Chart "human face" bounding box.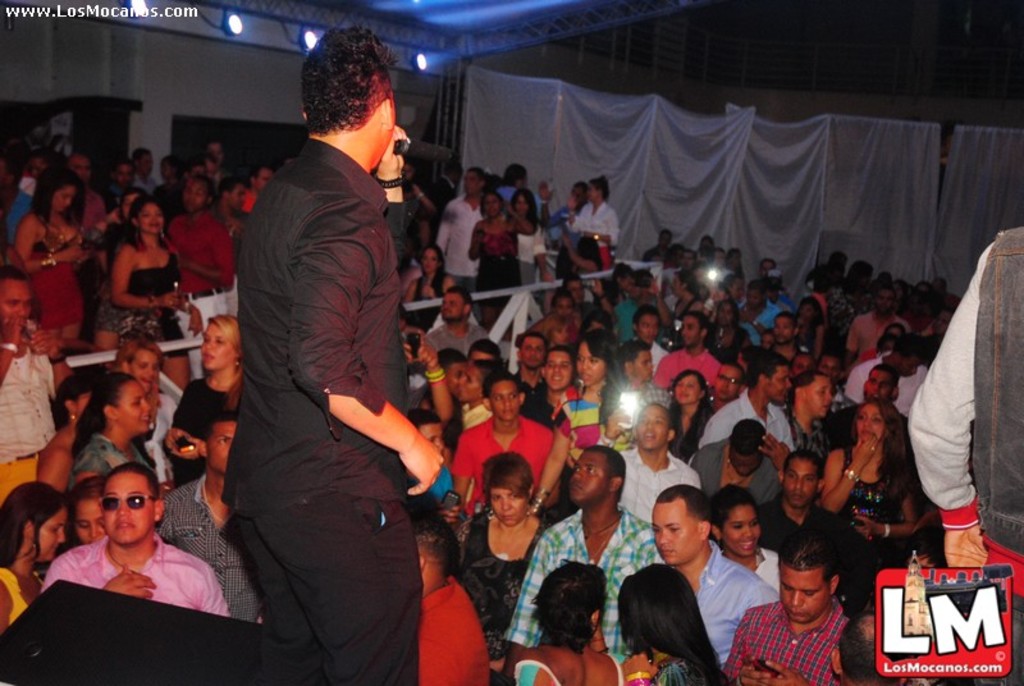
Charted: <box>136,207,164,238</box>.
